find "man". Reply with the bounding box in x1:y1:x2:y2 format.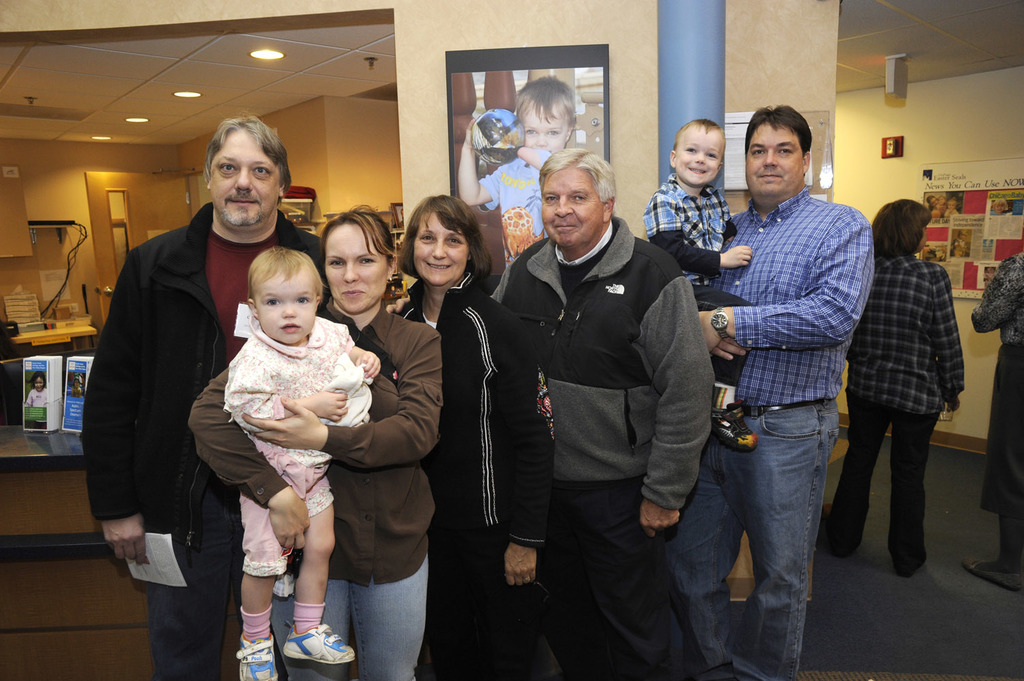
115:117:351:679.
